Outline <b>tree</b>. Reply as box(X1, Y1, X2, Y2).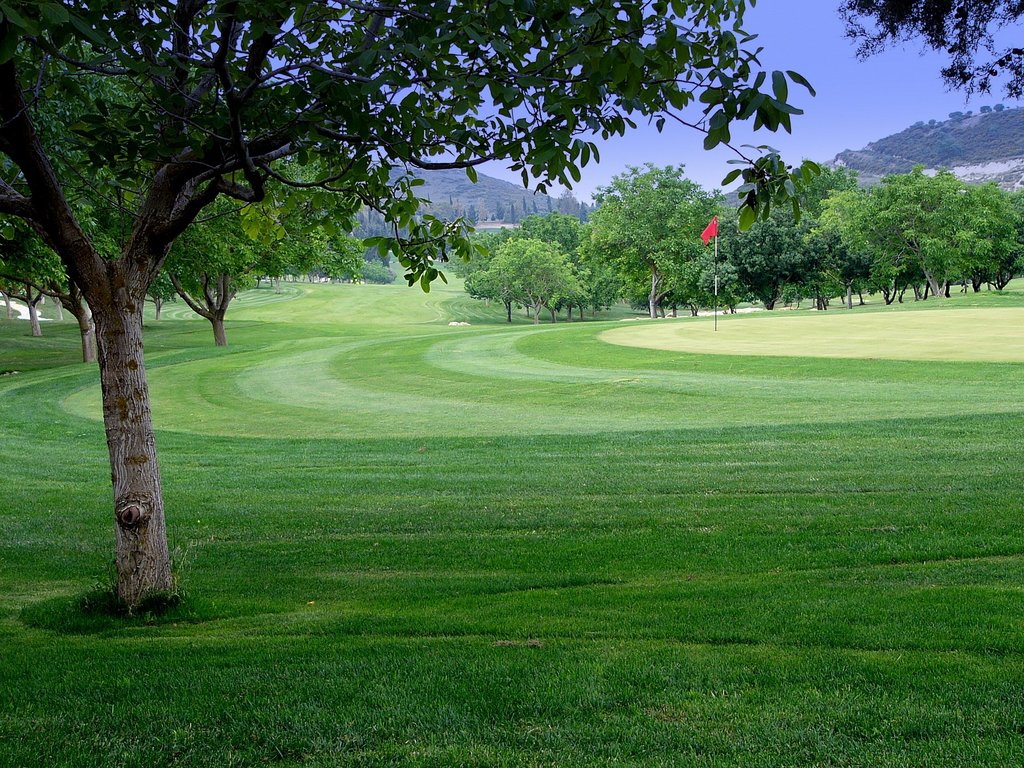
box(0, 237, 70, 336).
